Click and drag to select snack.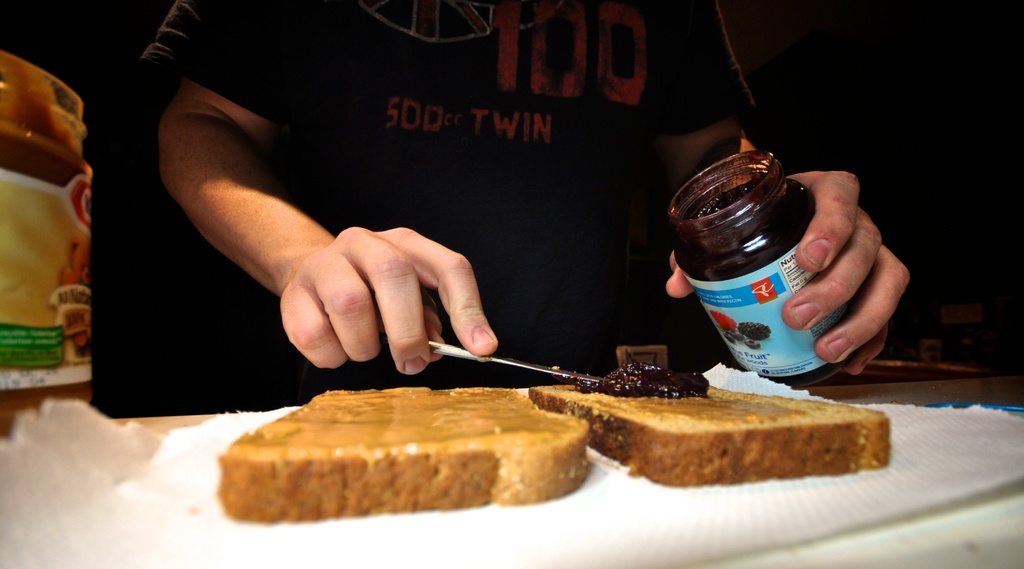
Selection: (x1=204, y1=394, x2=637, y2=524).
